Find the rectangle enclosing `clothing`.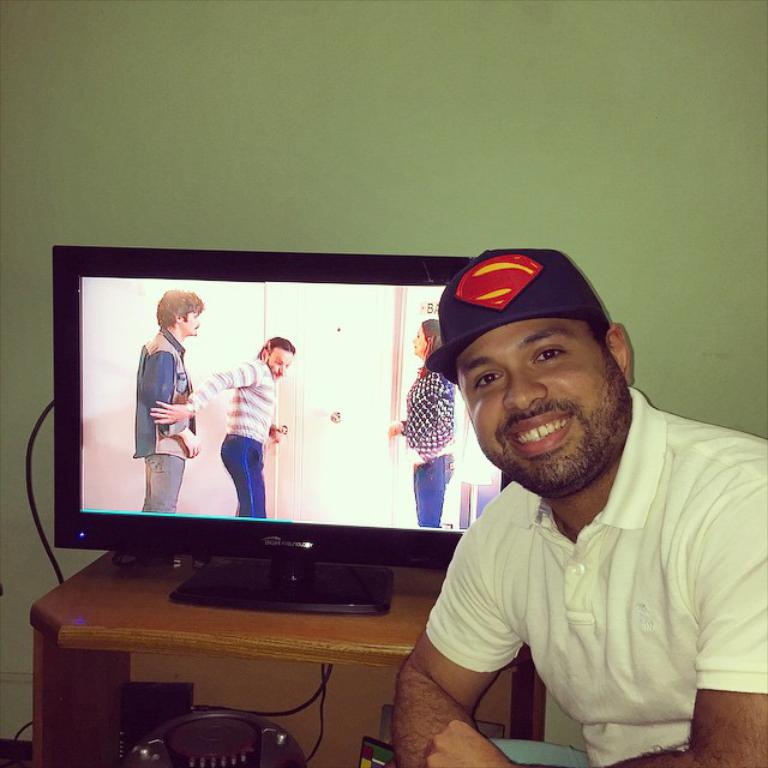
BBox(188, 359, 277, 520).
